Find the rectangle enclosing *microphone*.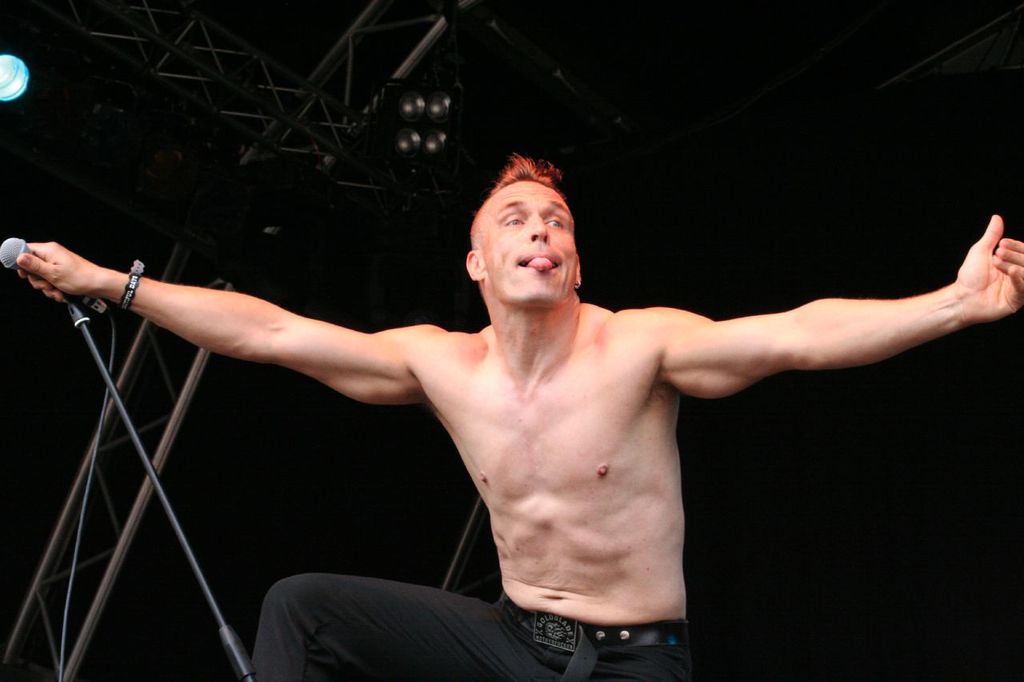
x1=0, y1=238, x2=152, y2=349.
